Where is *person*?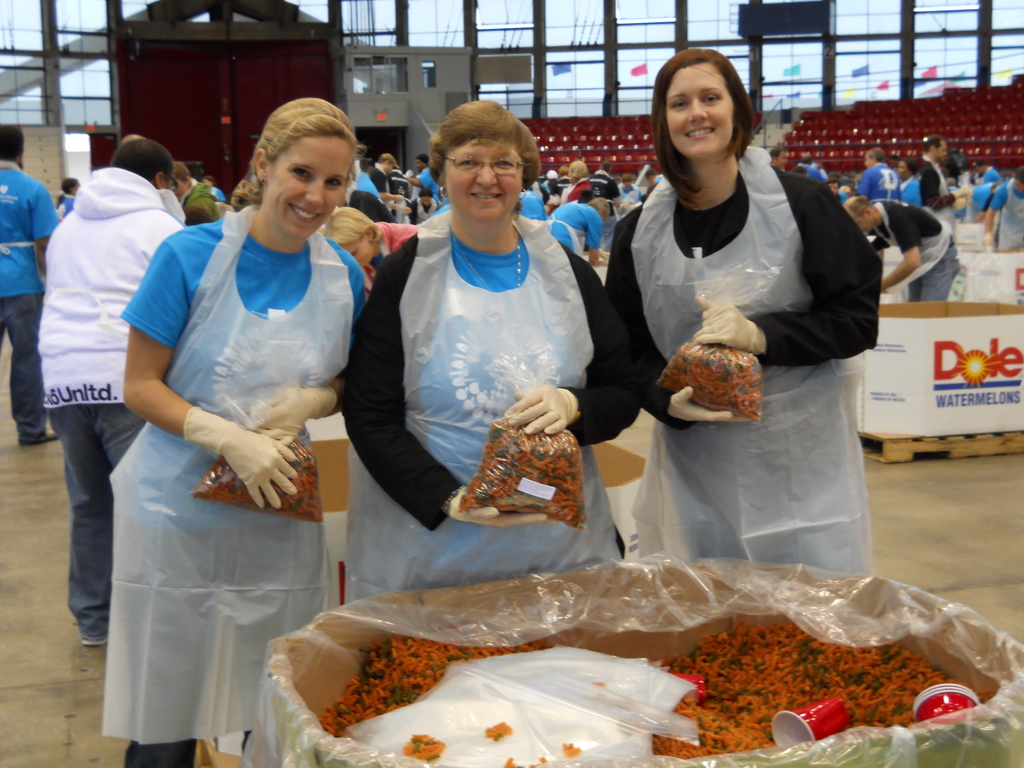
605/45/888/577.
